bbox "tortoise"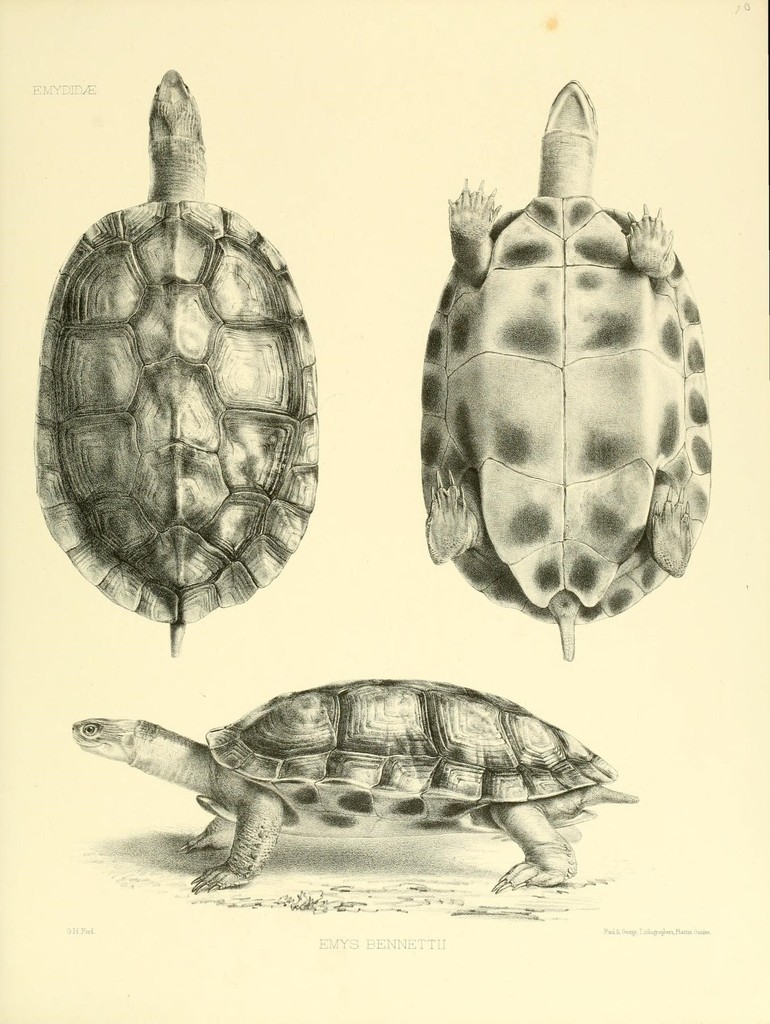
{"x1": 23, "y1": 69, "x2": 324, "y2": 652}
